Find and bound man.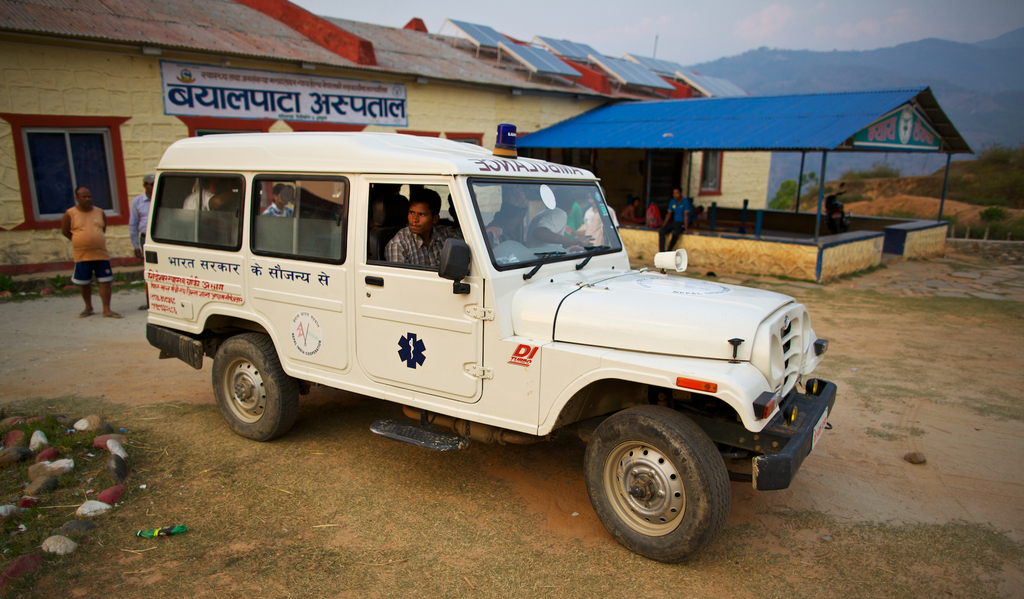
Bound: (x1=657, y1=187, x2=690, y2=269).
